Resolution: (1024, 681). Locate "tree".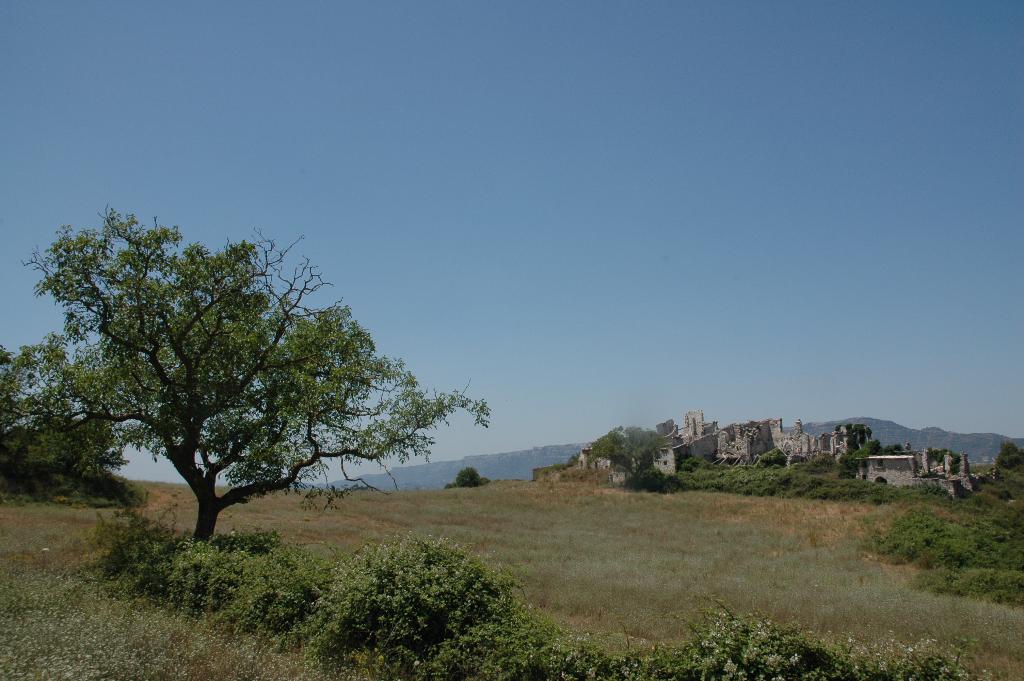
box=[0, 335, 124, 490].
